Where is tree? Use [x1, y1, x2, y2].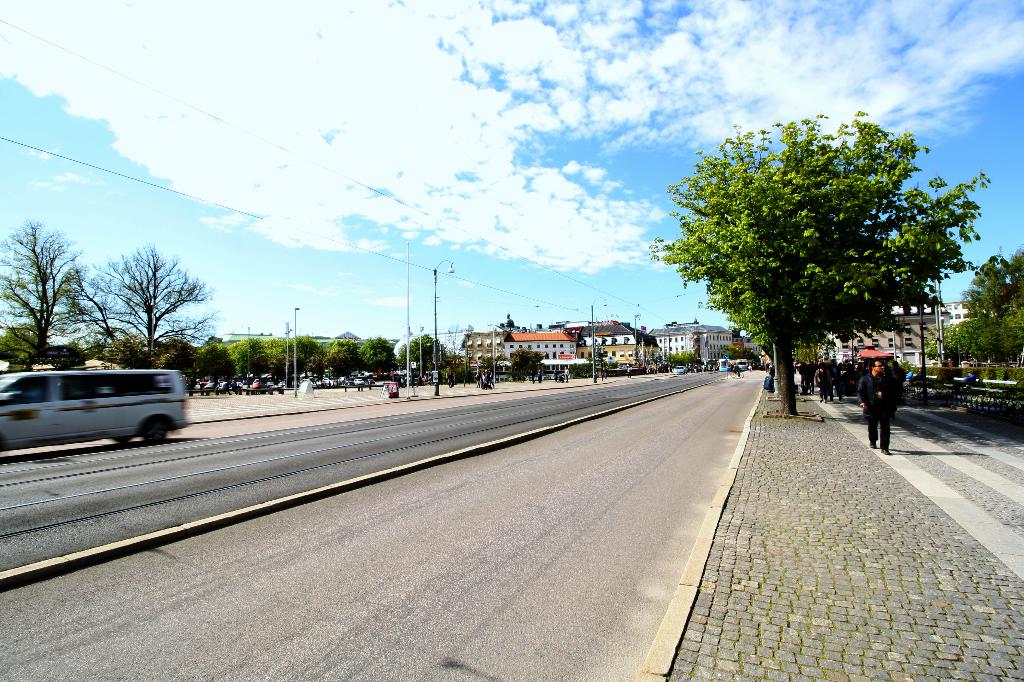
[666, 108, 970, 408].
